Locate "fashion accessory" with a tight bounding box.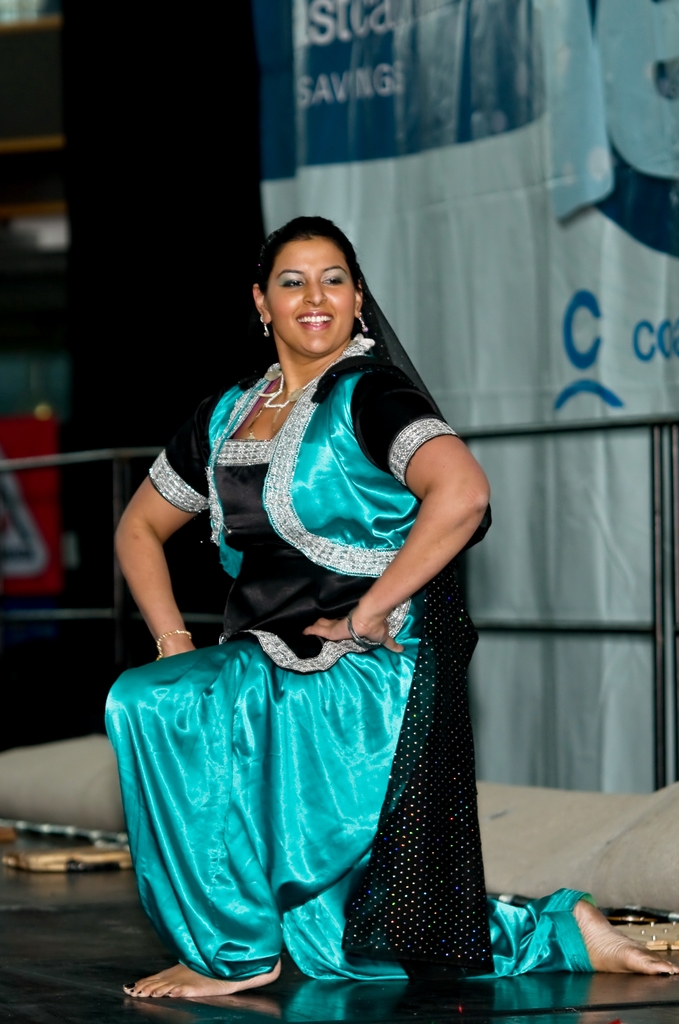
<region>355, 312, 372, 333</region>.
